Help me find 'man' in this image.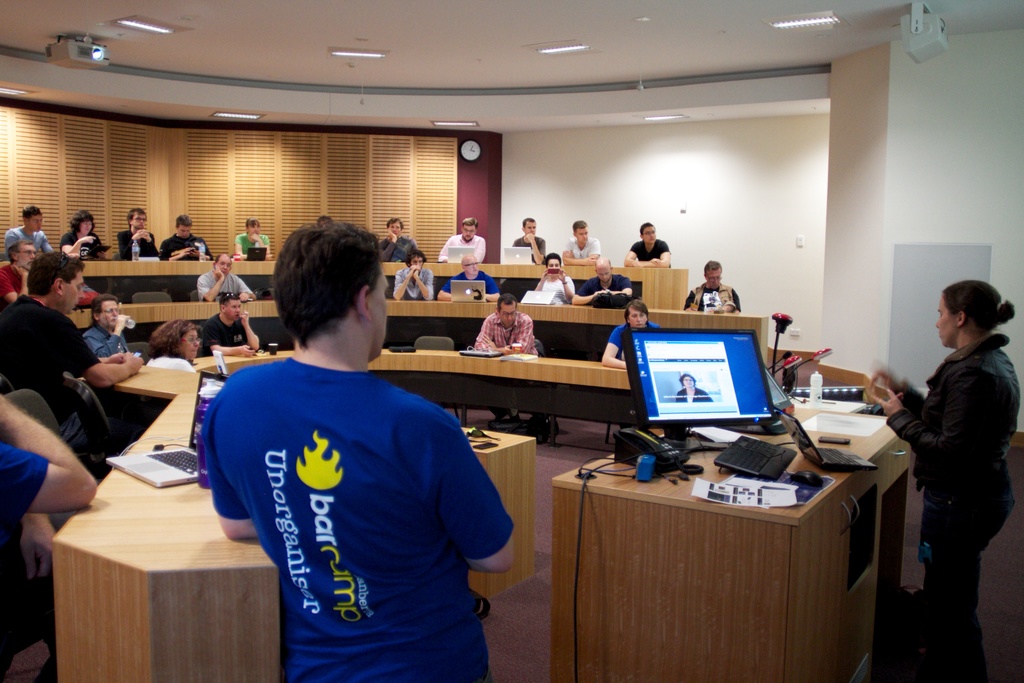
Found it: 436/220/486/262.
